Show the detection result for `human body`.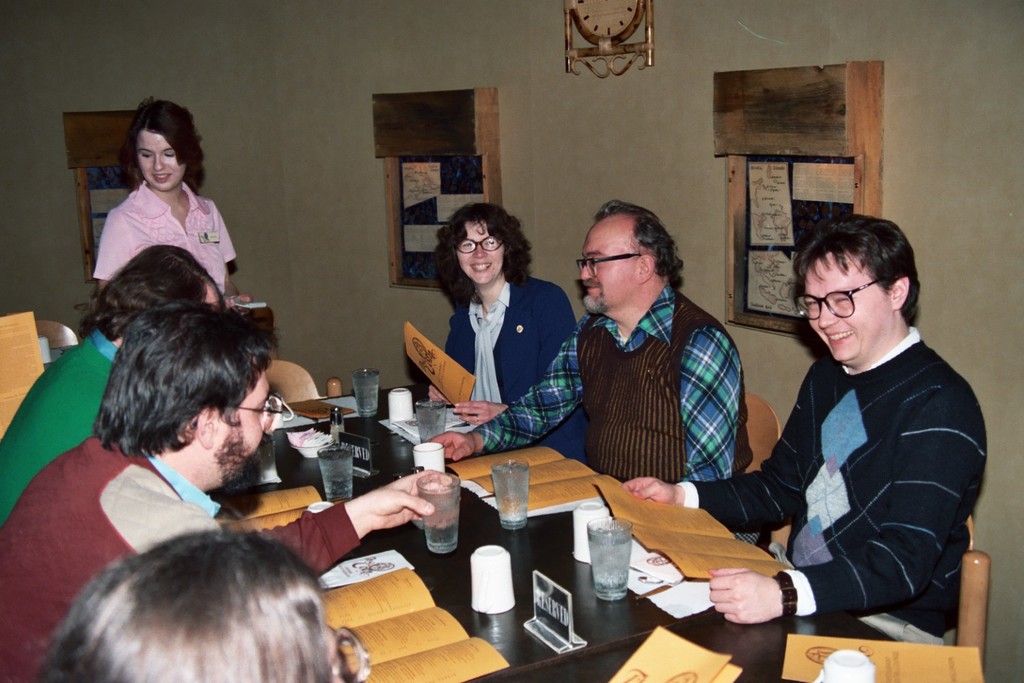
box=[83, 119, 243, 317].
